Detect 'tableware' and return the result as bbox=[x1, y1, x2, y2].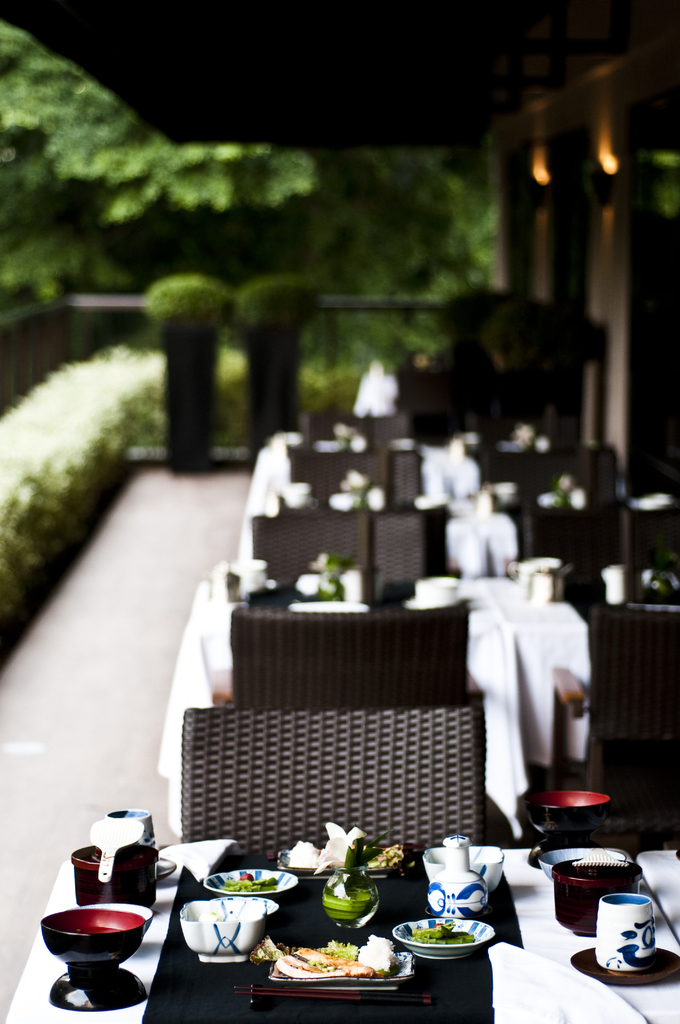
bbox=[73, 844, 161, 911].
